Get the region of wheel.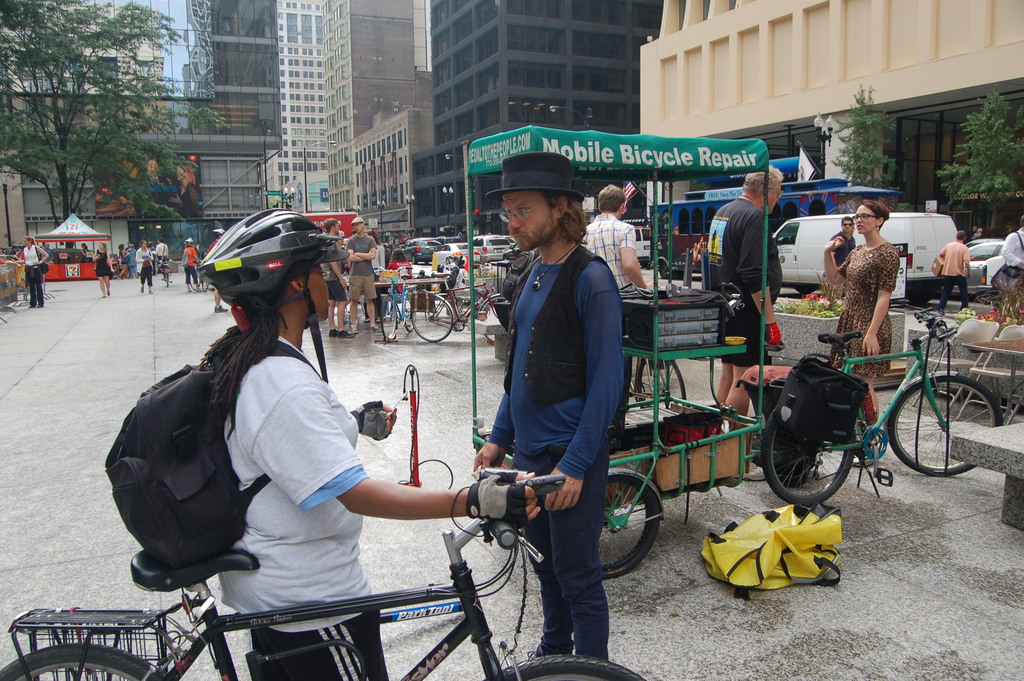
381,293,399,340.
